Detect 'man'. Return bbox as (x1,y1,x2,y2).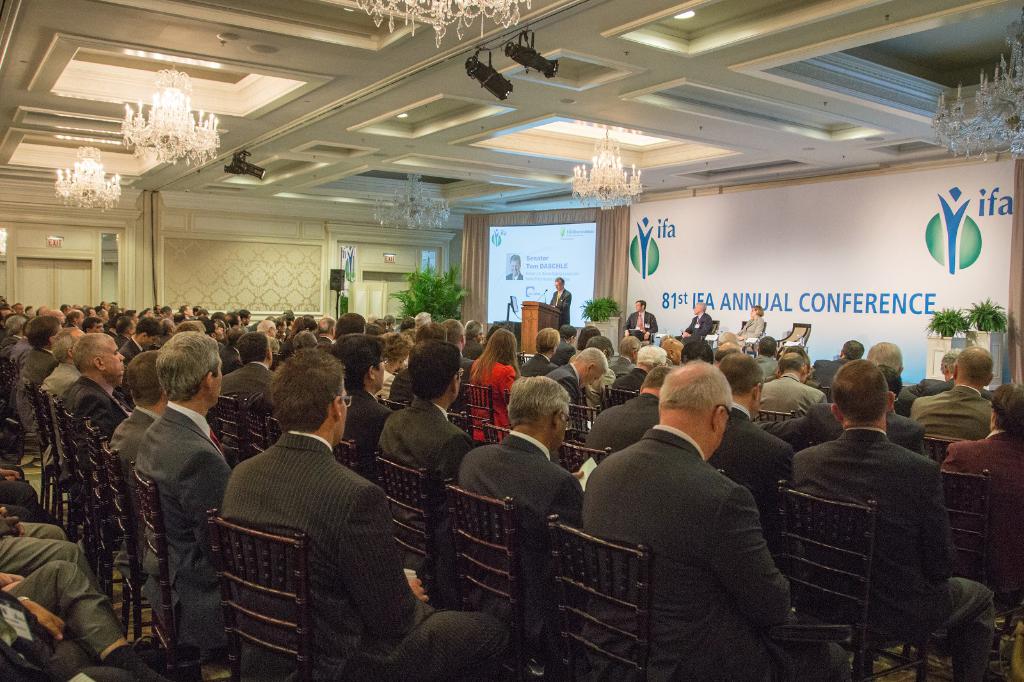
(916,358,957,391).
